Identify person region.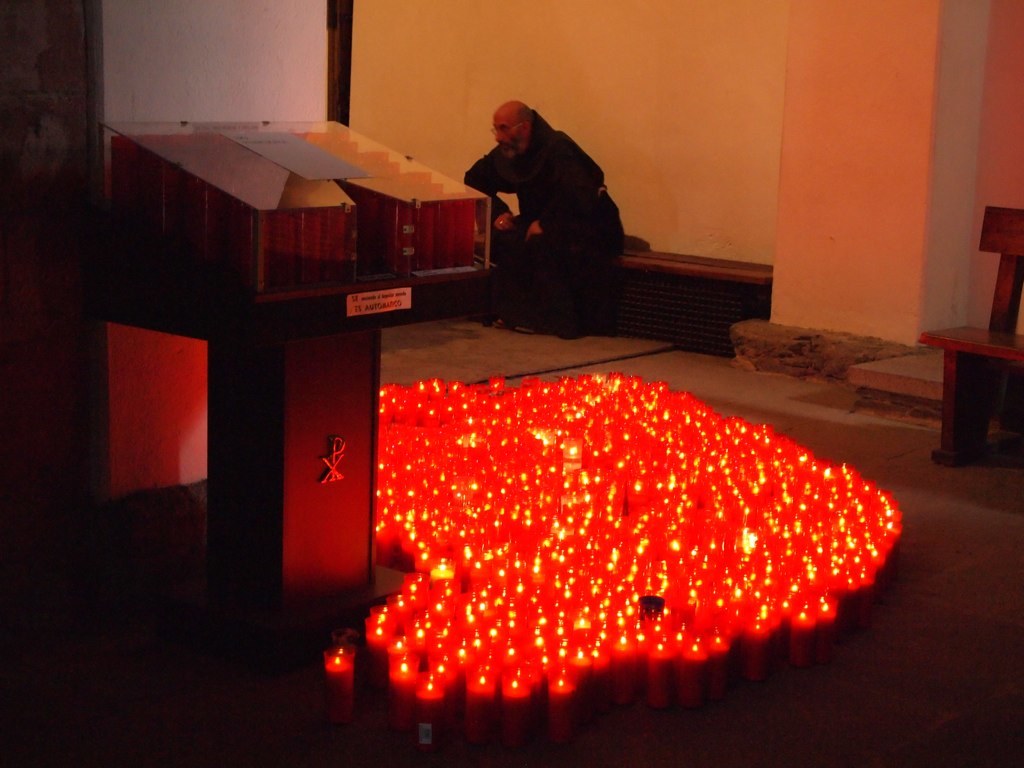
Region: 458/99/626/274.
